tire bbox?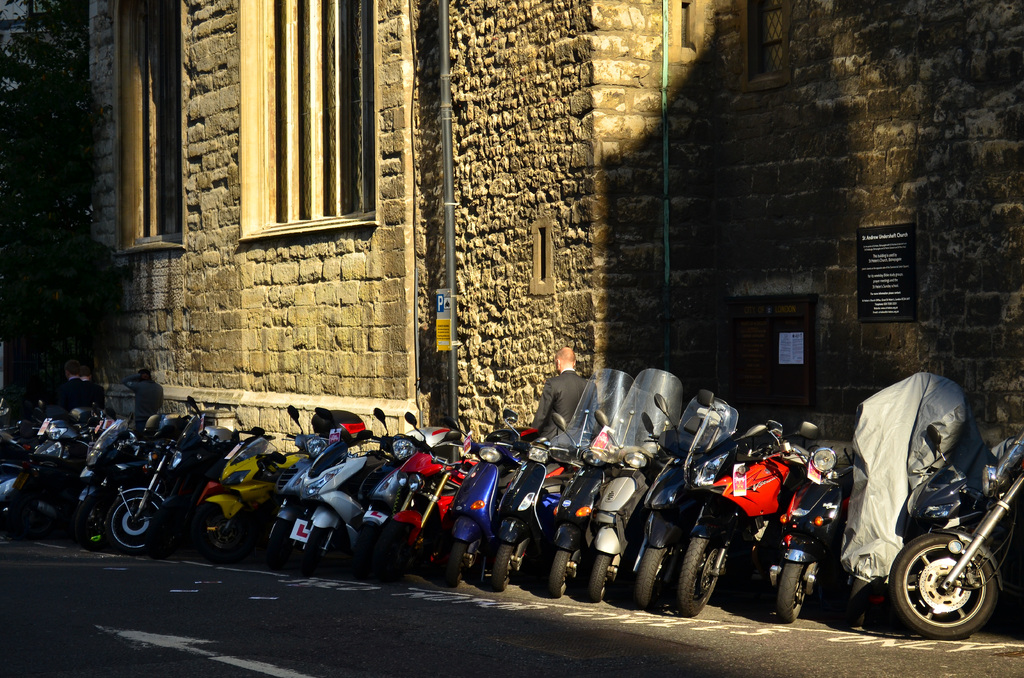
678 540 719 617
